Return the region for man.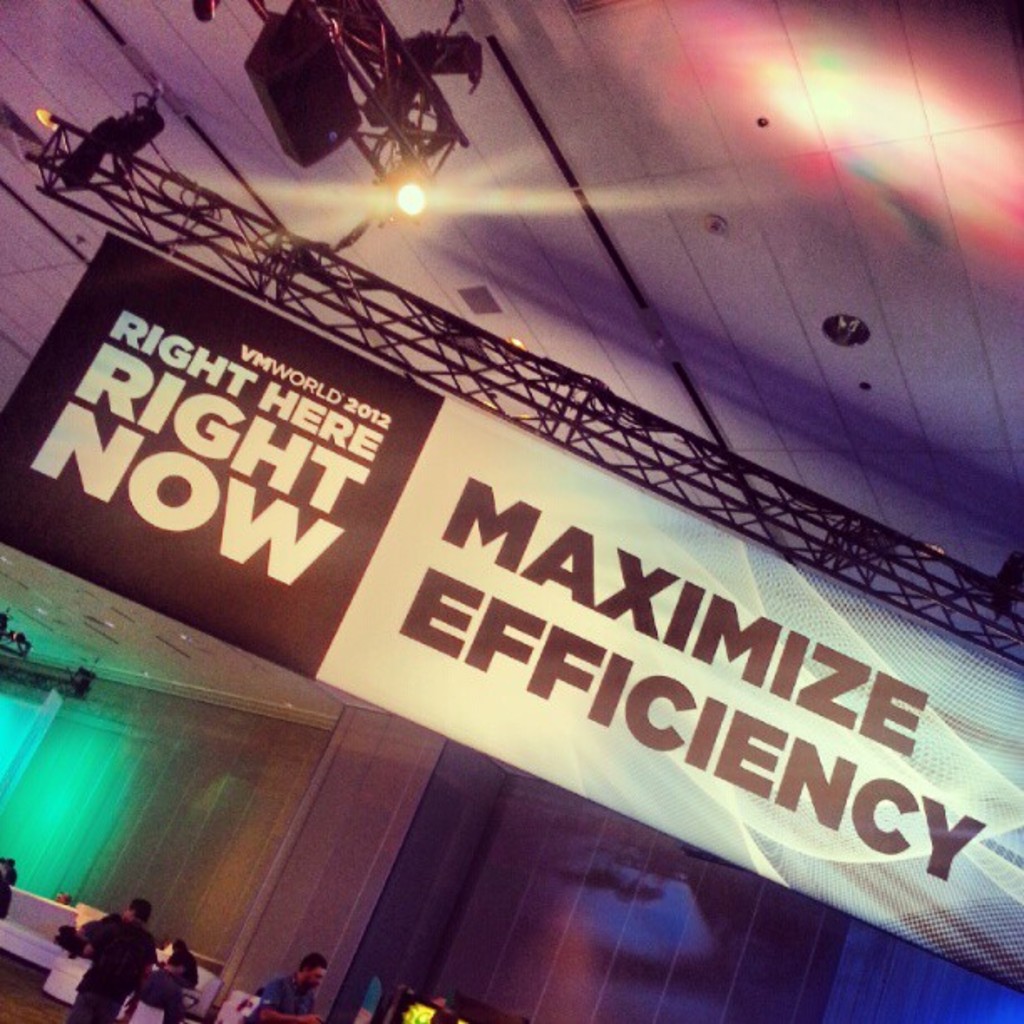
254,945,330,1022.
